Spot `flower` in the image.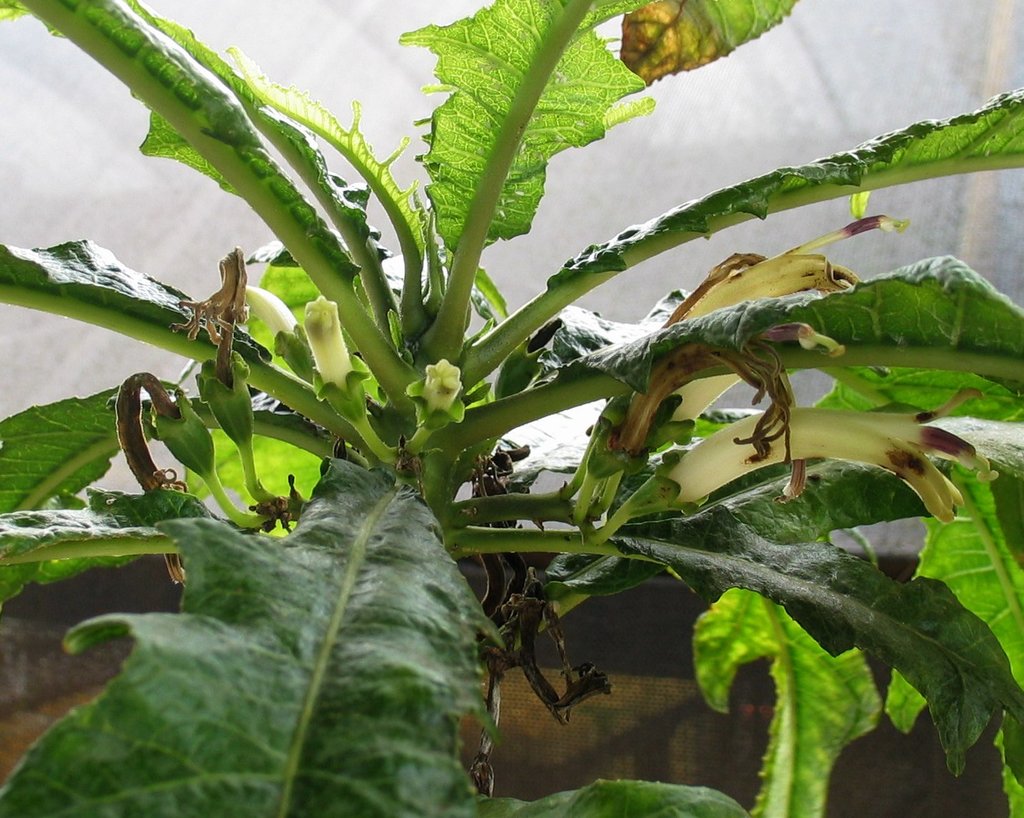
`flower` found at (677,214,908,401).
